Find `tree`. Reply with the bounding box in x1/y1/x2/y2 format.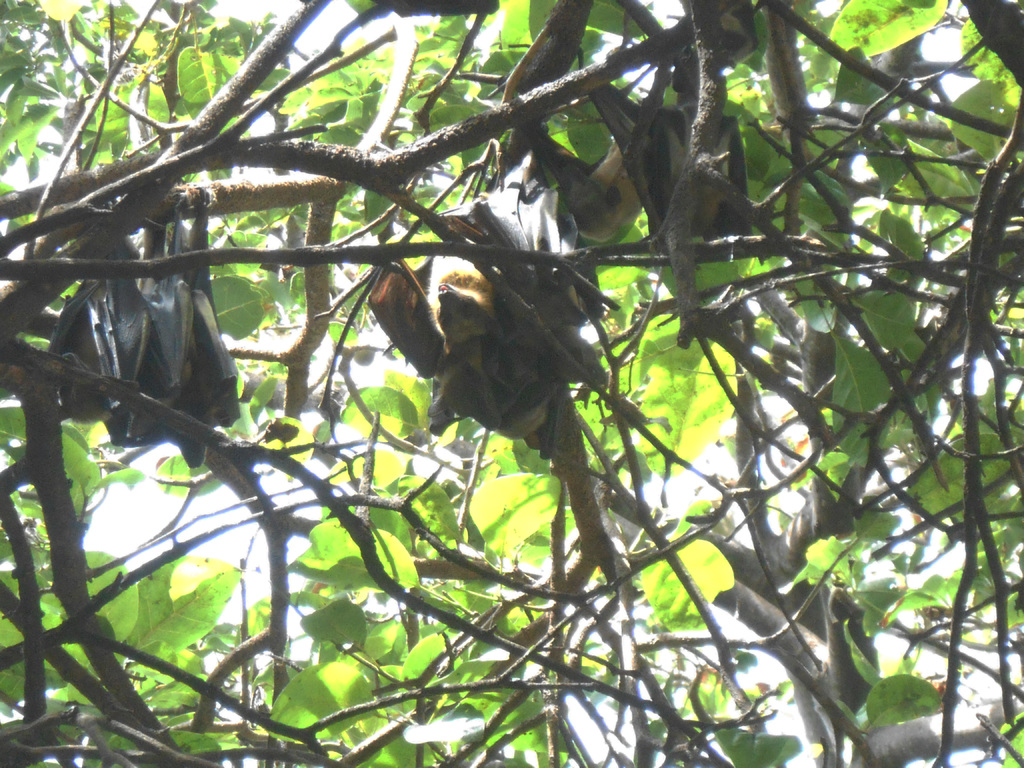
0/0/985/739.
